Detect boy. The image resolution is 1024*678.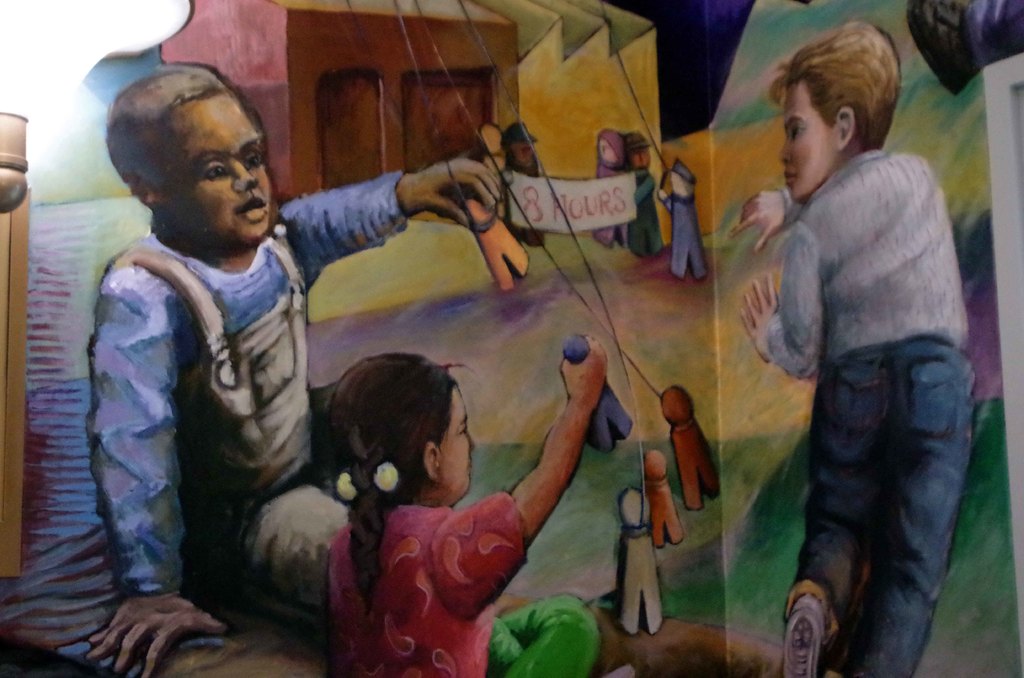
x1=92 y1=63 x2=501 y2=677.
